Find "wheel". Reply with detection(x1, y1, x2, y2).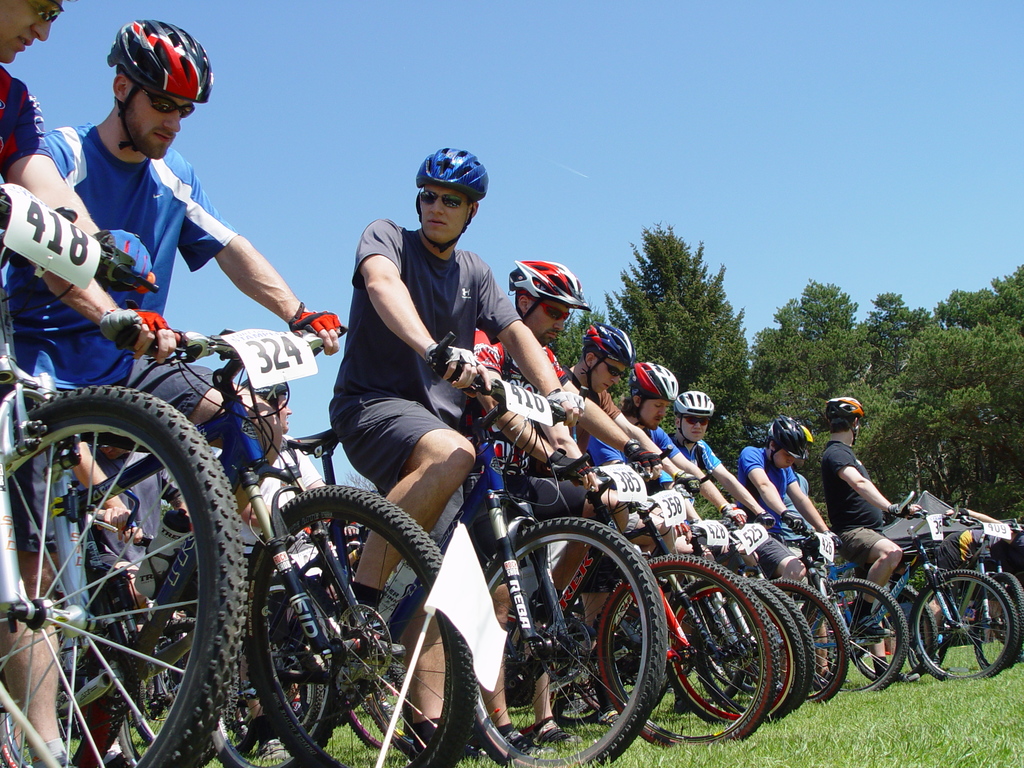
detection(479, 520, 668, 767).
